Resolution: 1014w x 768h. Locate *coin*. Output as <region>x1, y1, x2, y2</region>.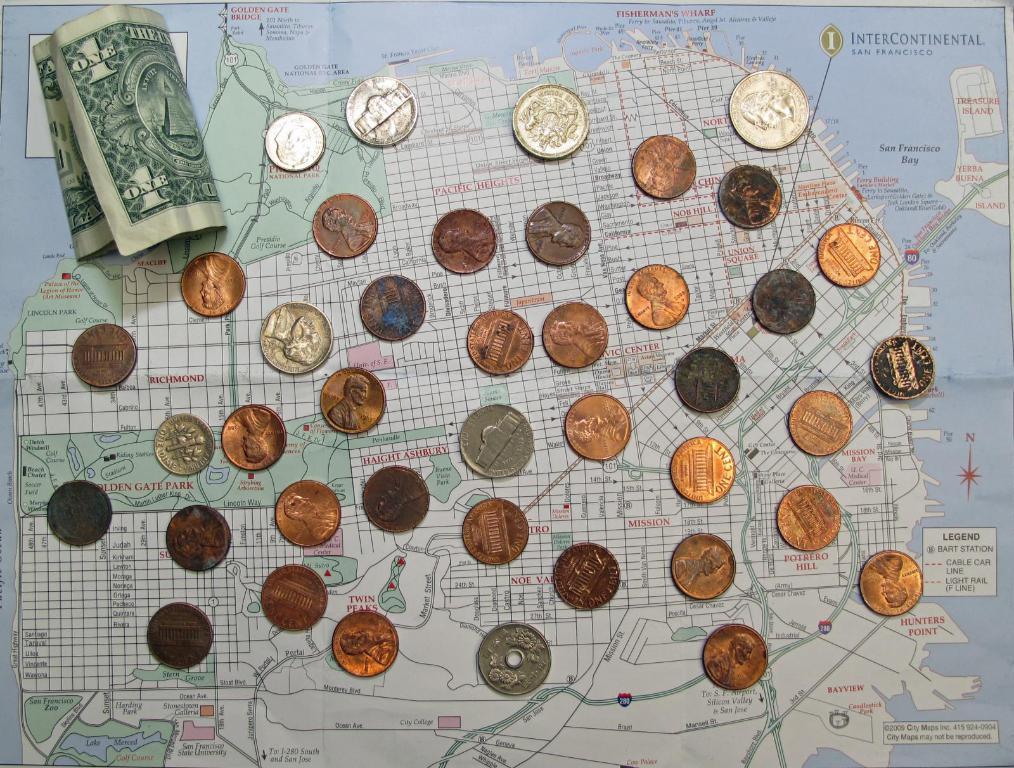
<region>256, 561, 328, 636</region>.
